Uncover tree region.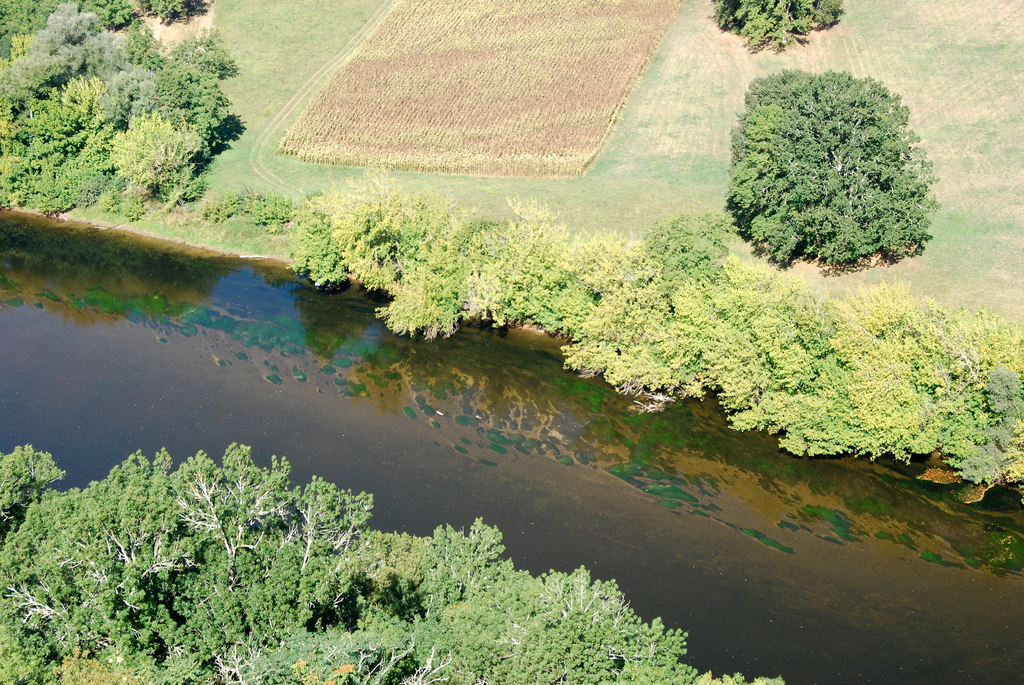
Uncovered: 0/427/805/684.
